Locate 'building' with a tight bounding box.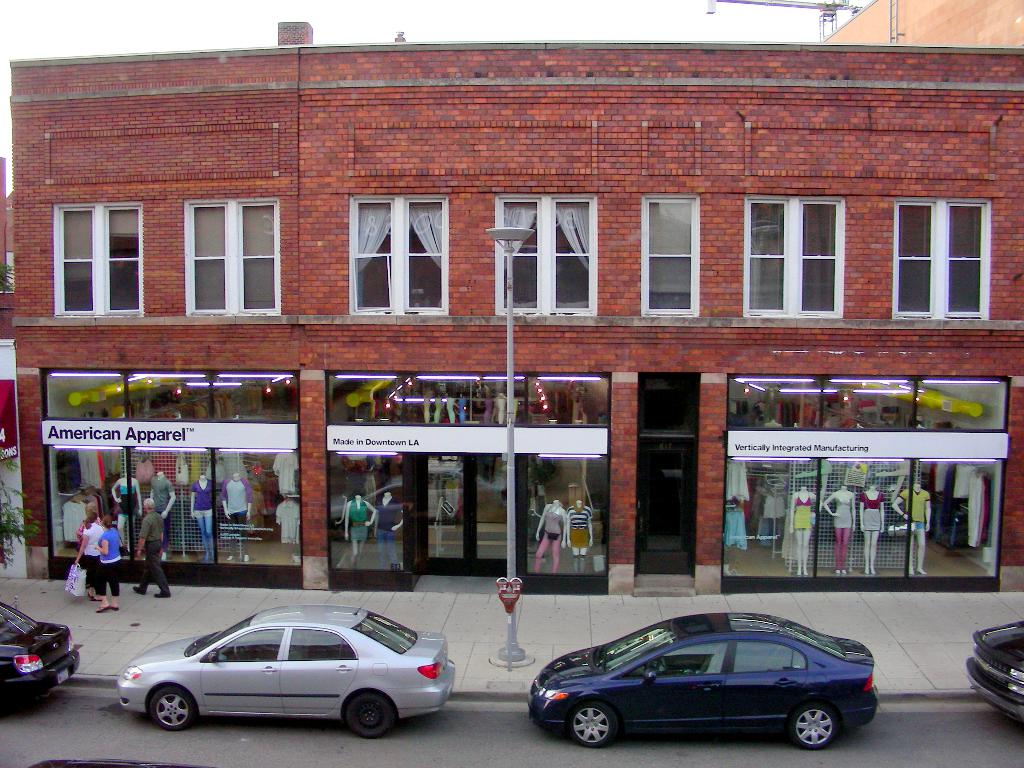
[817, 0, 1023, 49].
